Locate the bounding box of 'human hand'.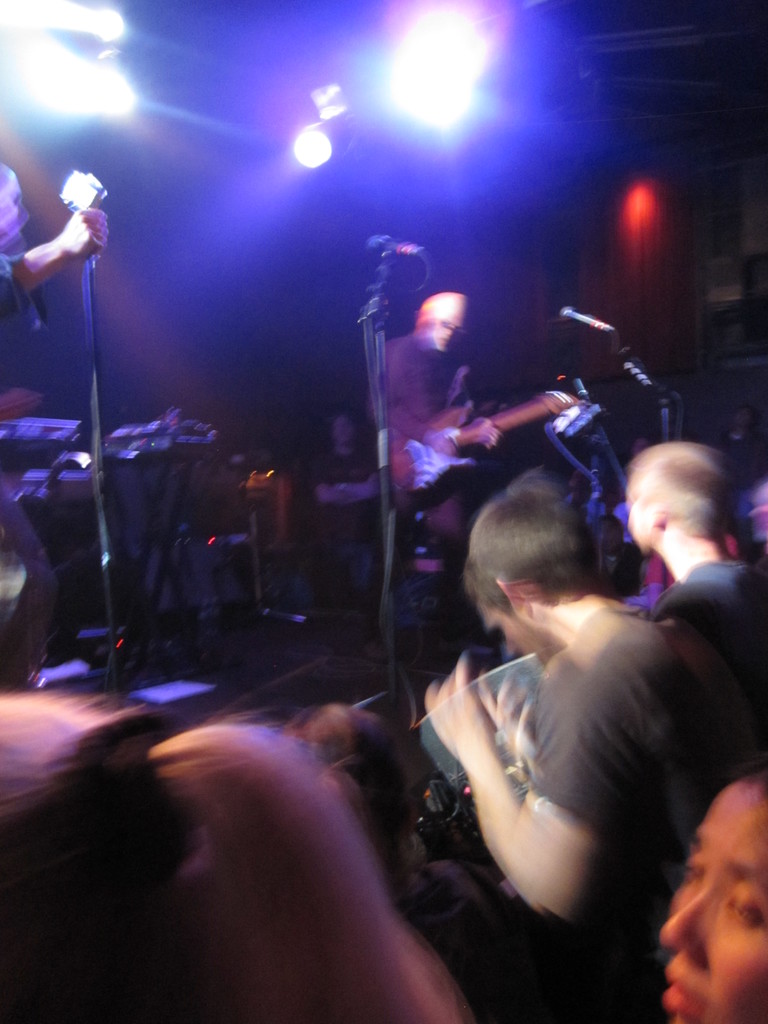
Bounding box: 476:673:537:758.
